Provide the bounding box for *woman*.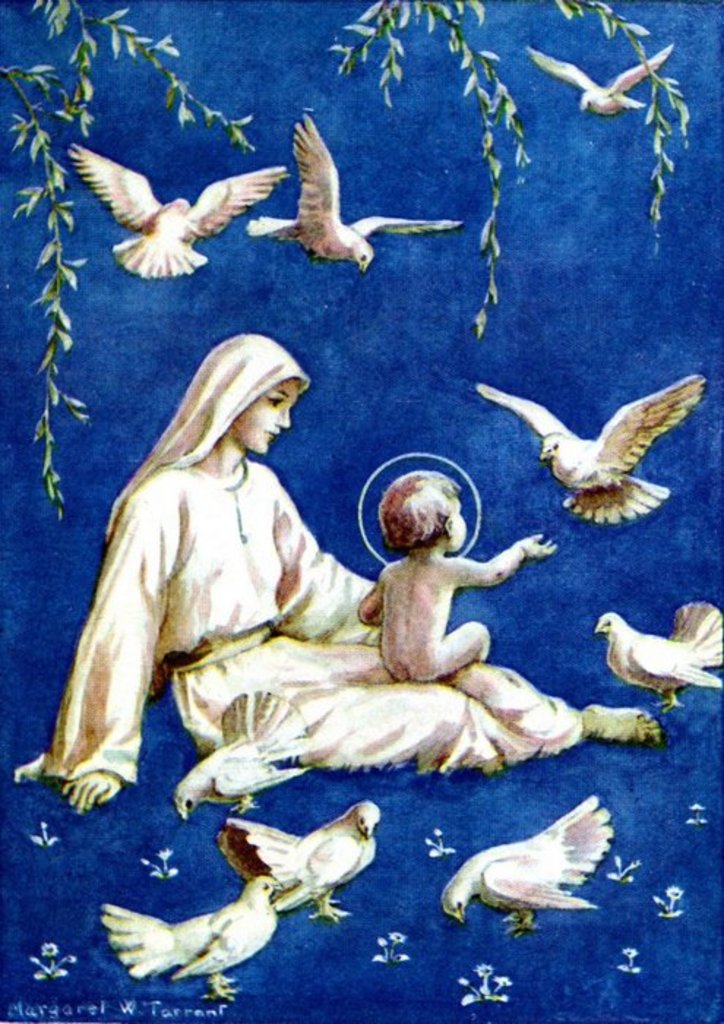
(44, 336, 651, 764).
